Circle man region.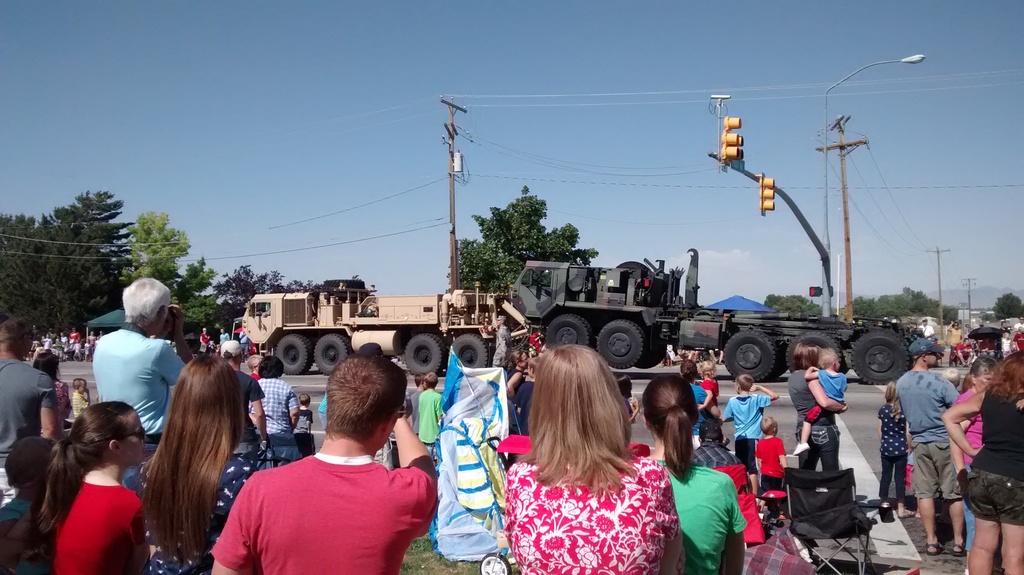
Region: [0,319,61,507].
